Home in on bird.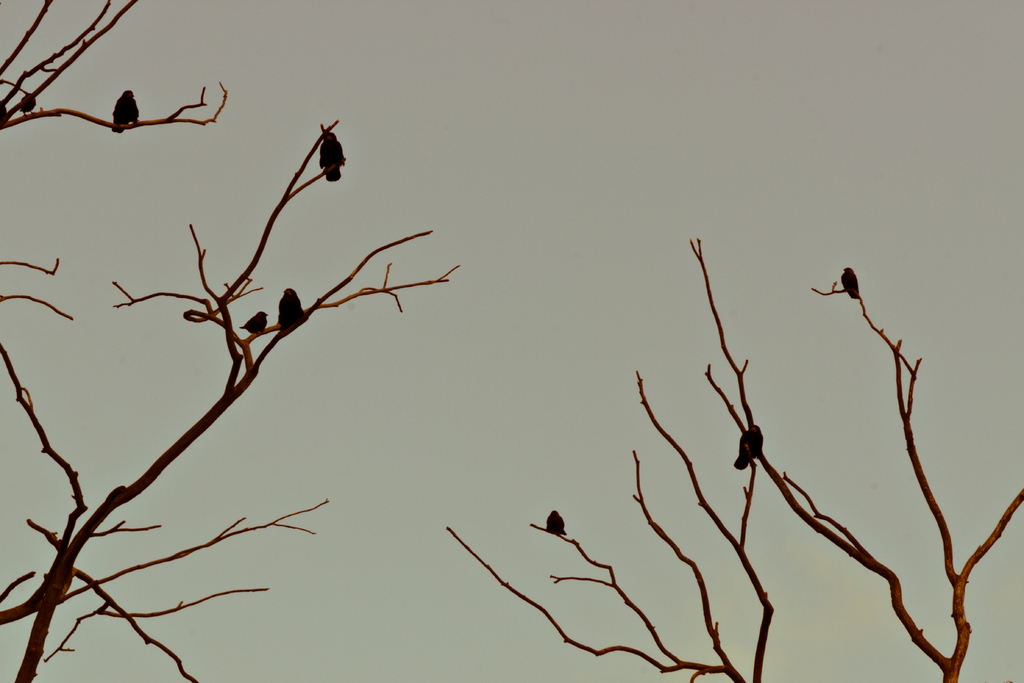
Homed in at (548, 504, 564, 536).
